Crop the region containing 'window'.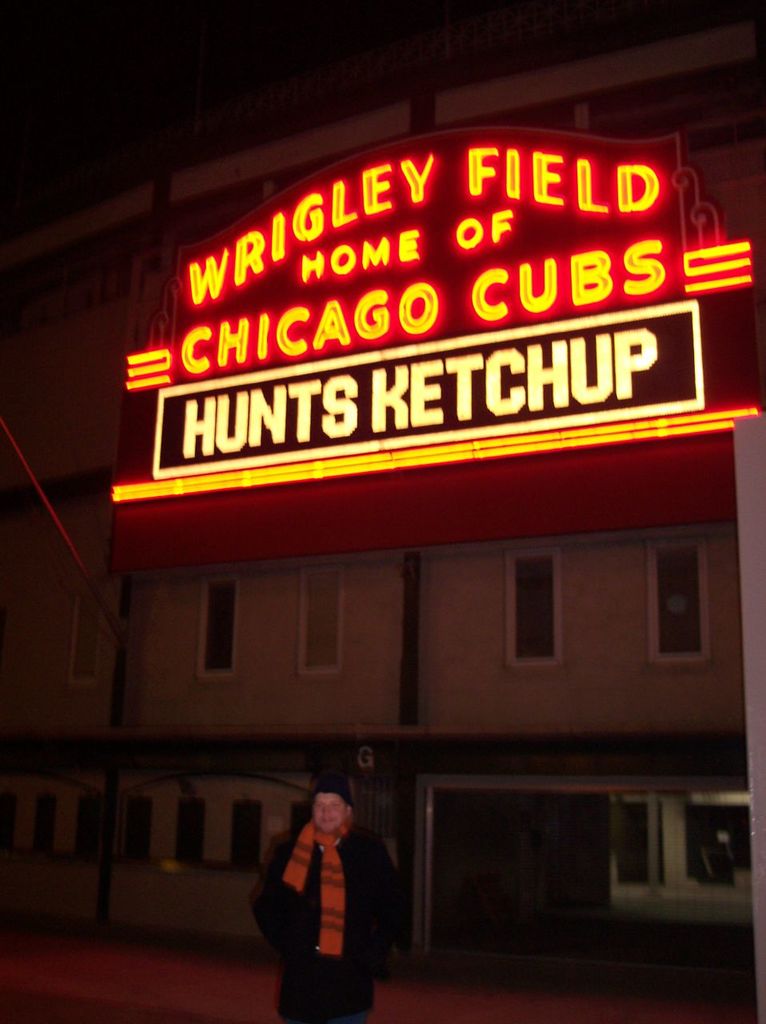
Crop region: box=[645, 534, 711, 665].
